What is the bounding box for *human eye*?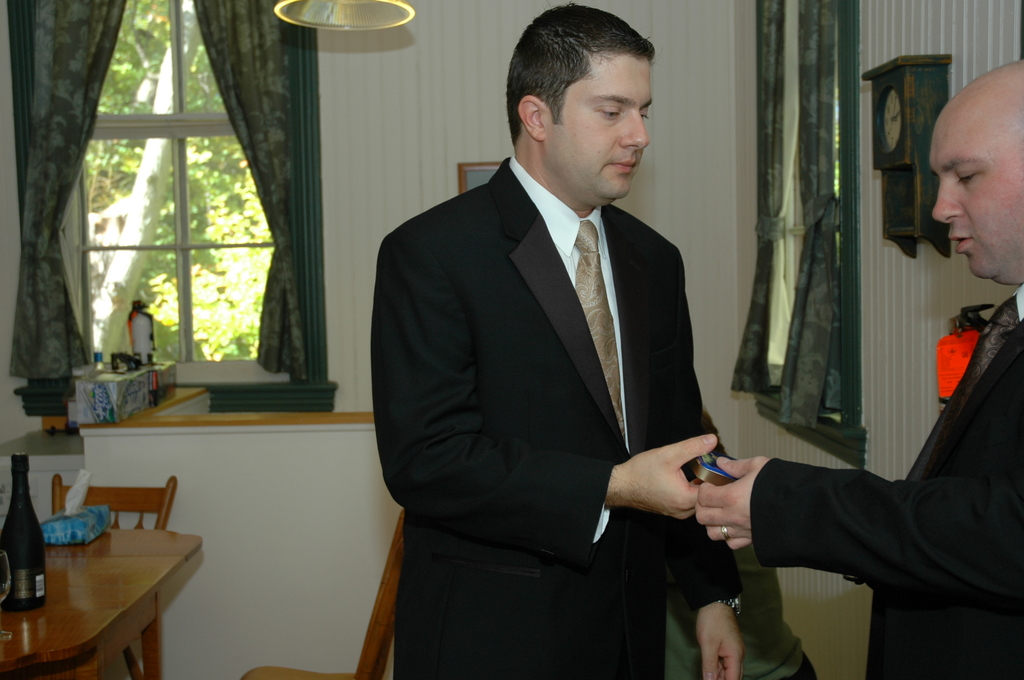
596 104 623 122.
